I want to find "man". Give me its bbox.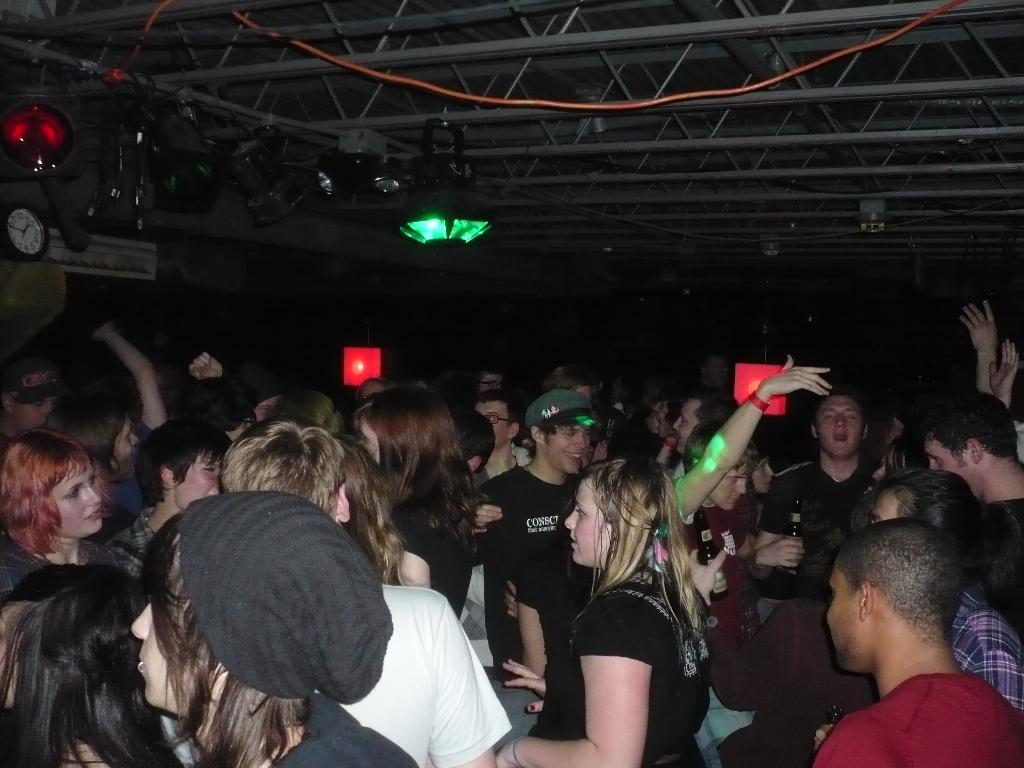
locate(753, 392, 888, 588).
